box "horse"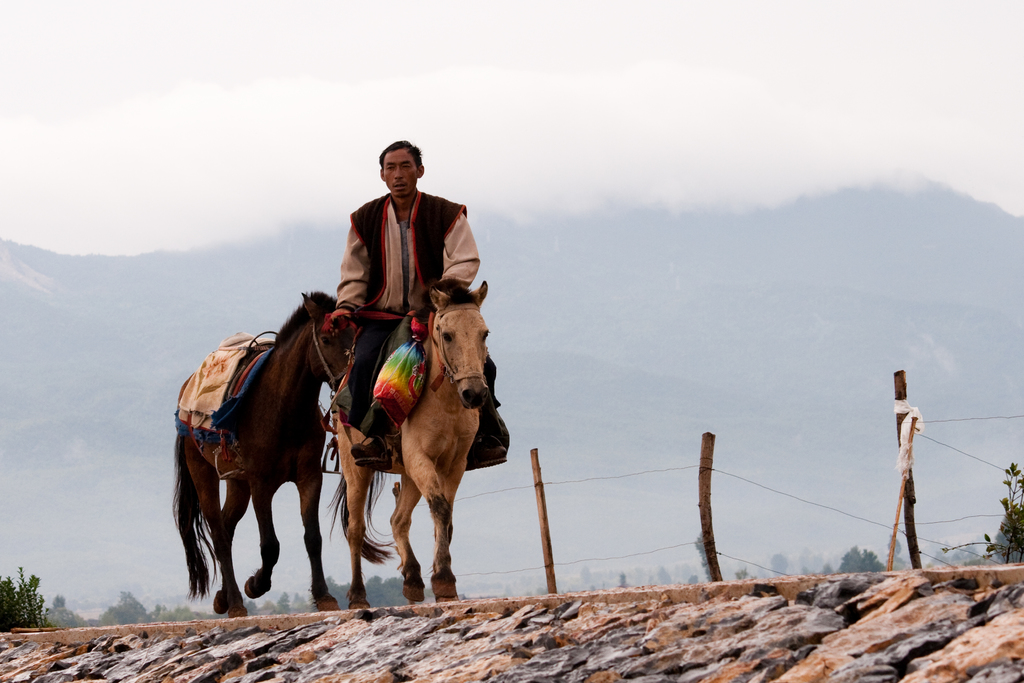
(left=170, top=286, right=353, bottom=616)
